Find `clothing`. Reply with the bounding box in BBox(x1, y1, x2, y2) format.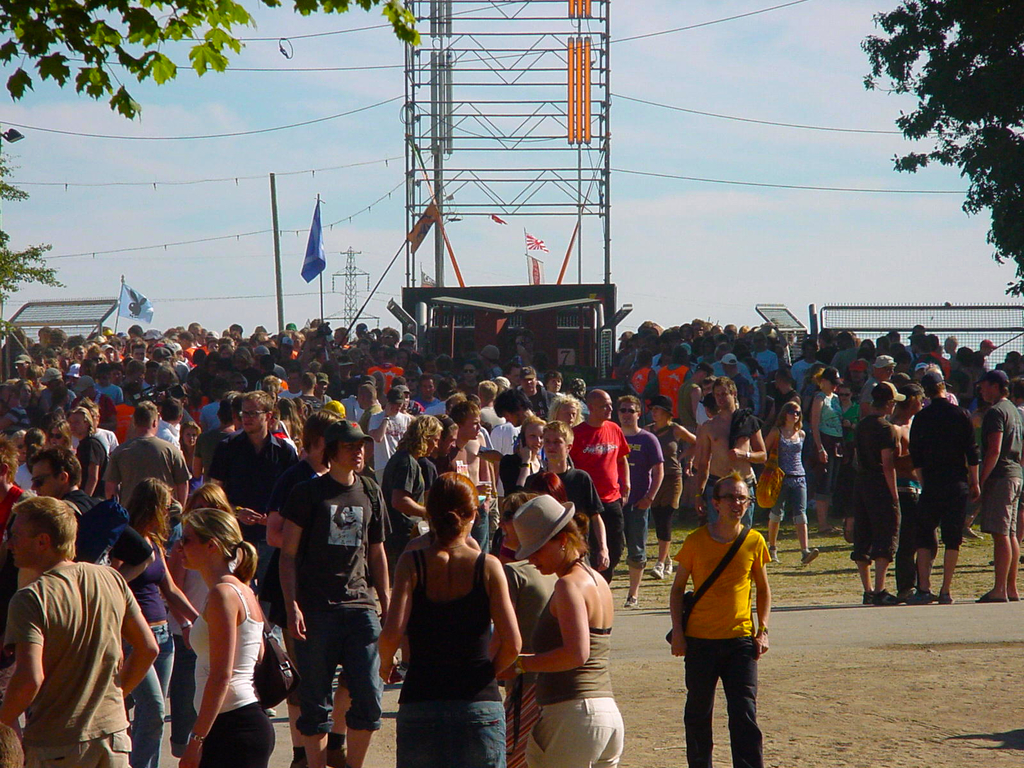
BBox(0, 482, 23, 564).
